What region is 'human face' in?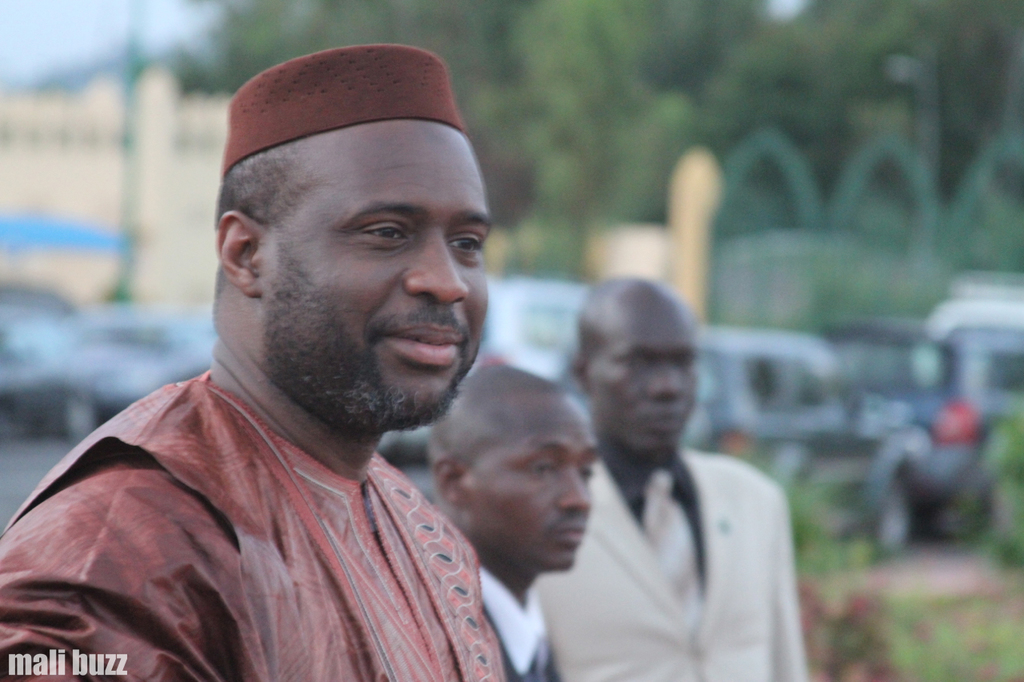
<bbox>262, 111, 490, 432</bbox>.
